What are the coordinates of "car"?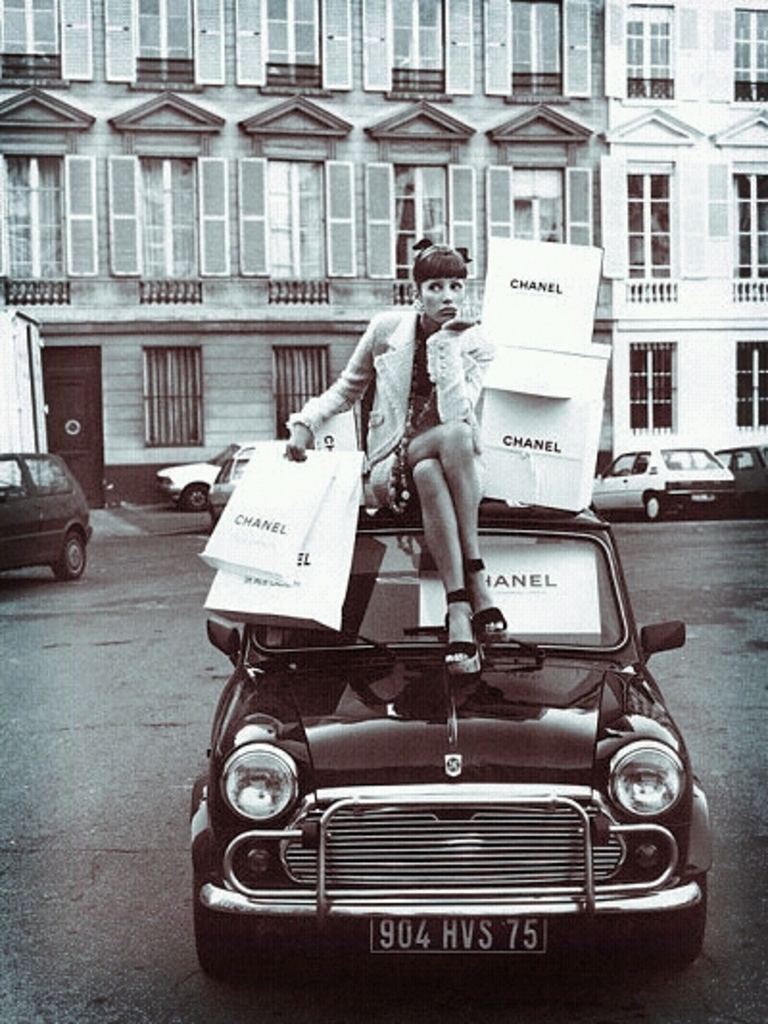
left=589, top=446, right=737, bottom=523.
